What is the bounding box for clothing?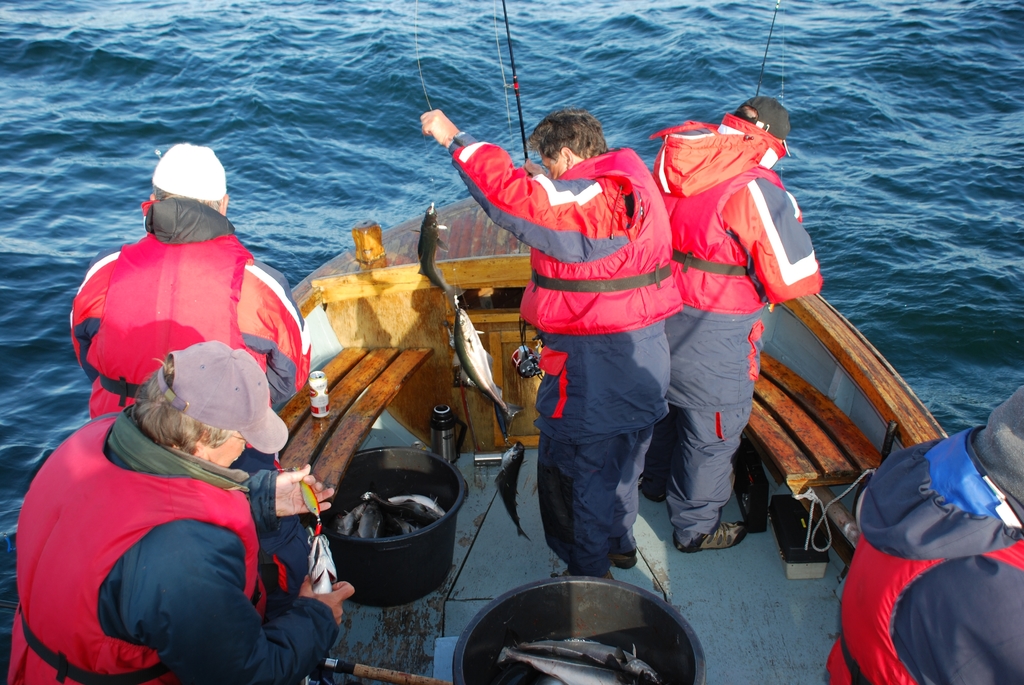
482/84/691/581.
